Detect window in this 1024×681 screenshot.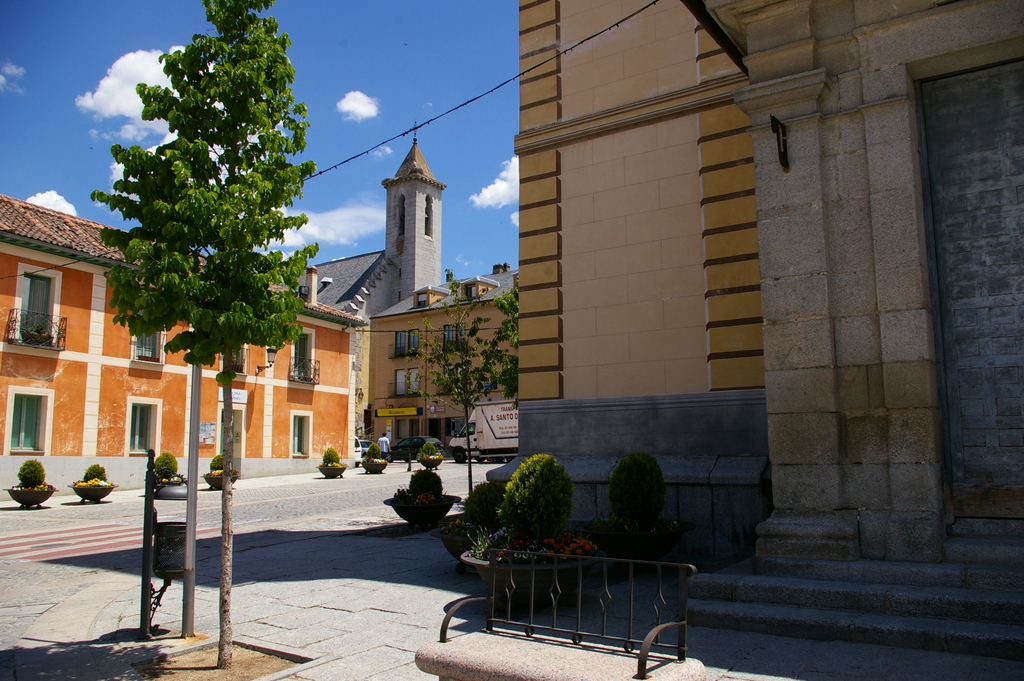
Detection: (left=440, top=323, right=452, bottom=353).
